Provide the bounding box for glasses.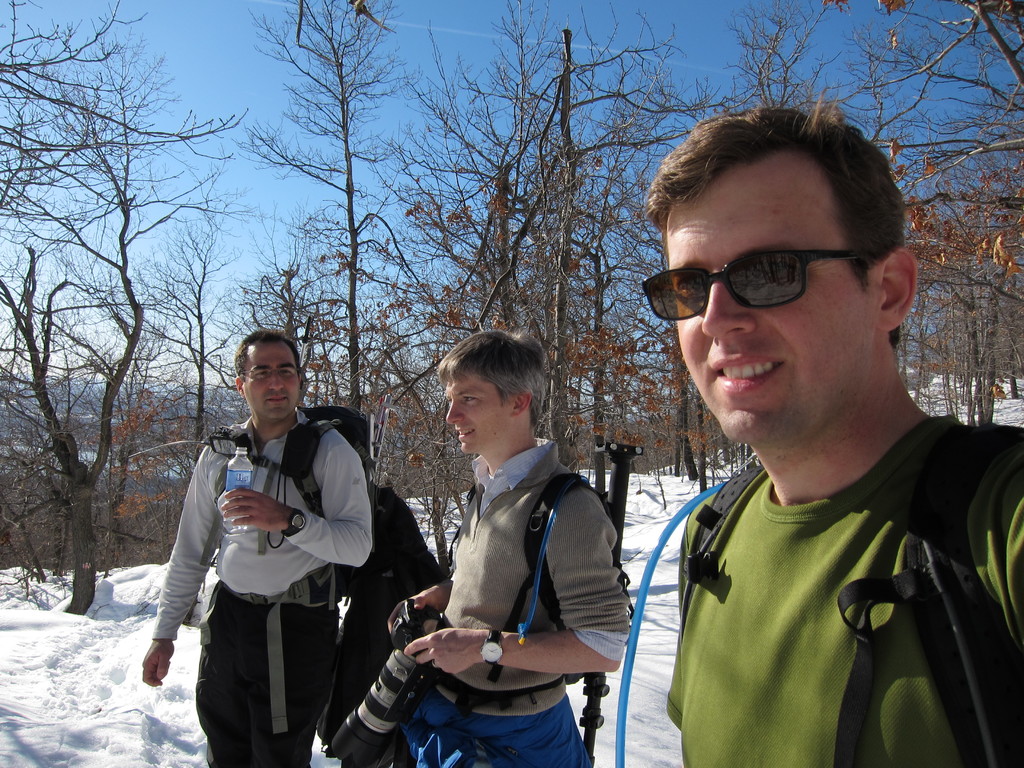
239:366:297:378.
